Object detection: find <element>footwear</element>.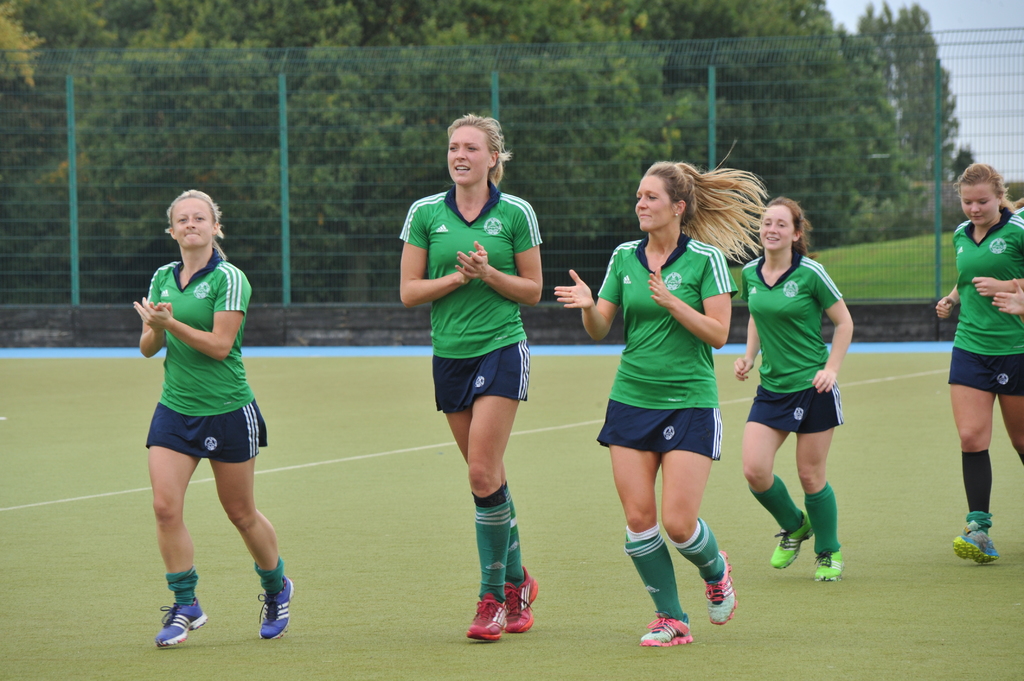
[left=811, top=550, right=847, bottom=581].
